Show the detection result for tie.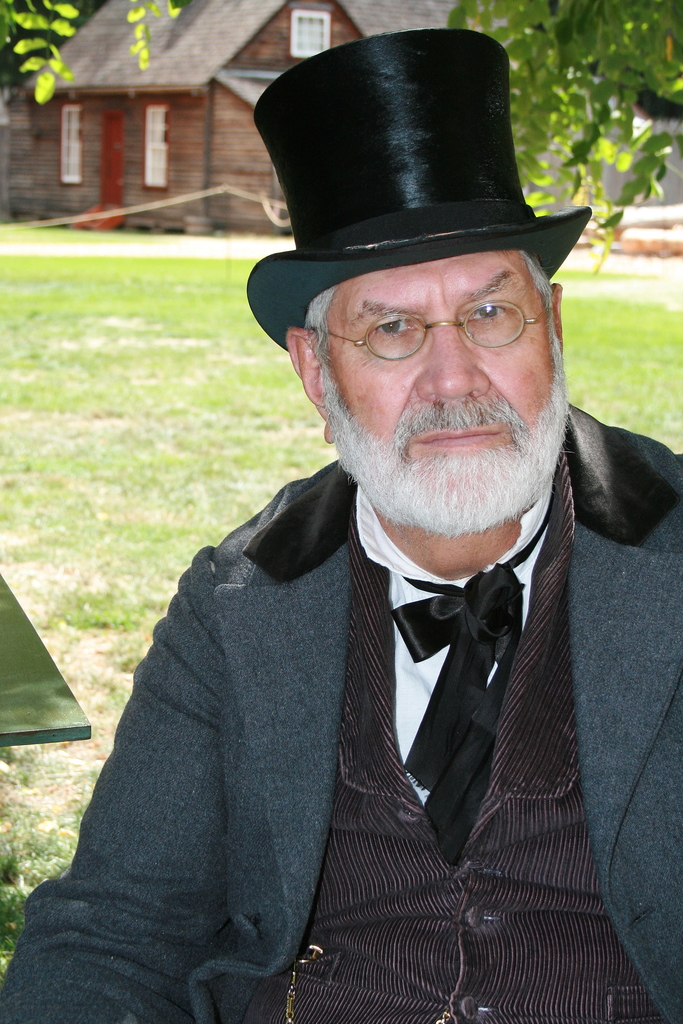
BBox(394, 496, 552, 790).
